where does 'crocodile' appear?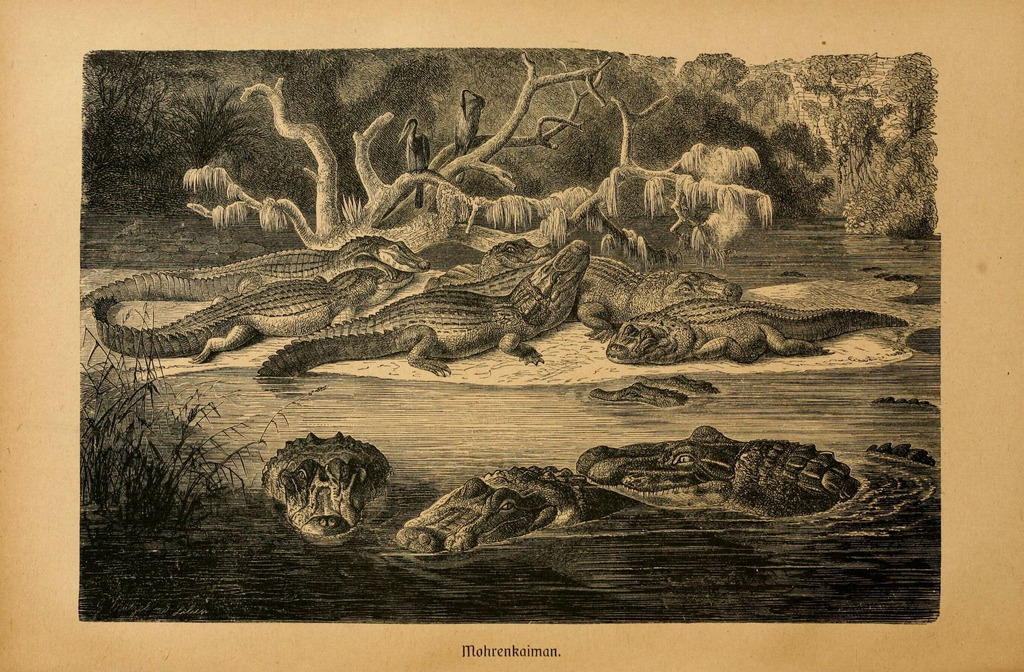
Appears at Rect(261, 432, 388, 546).
